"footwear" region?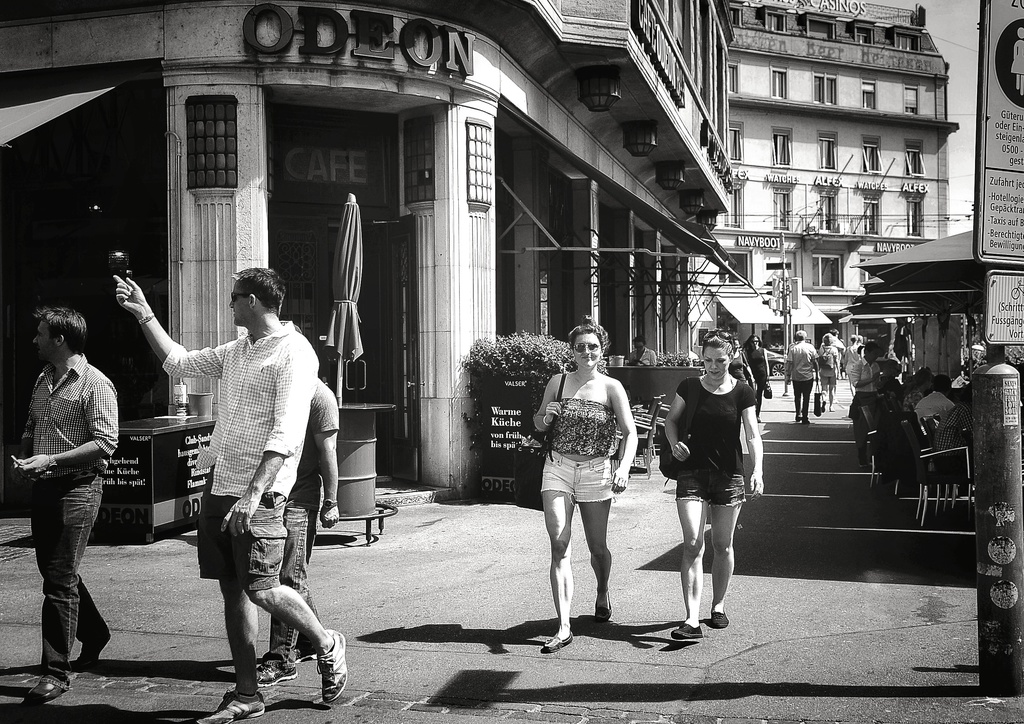
bbox=(705, 610, 729, 627)
